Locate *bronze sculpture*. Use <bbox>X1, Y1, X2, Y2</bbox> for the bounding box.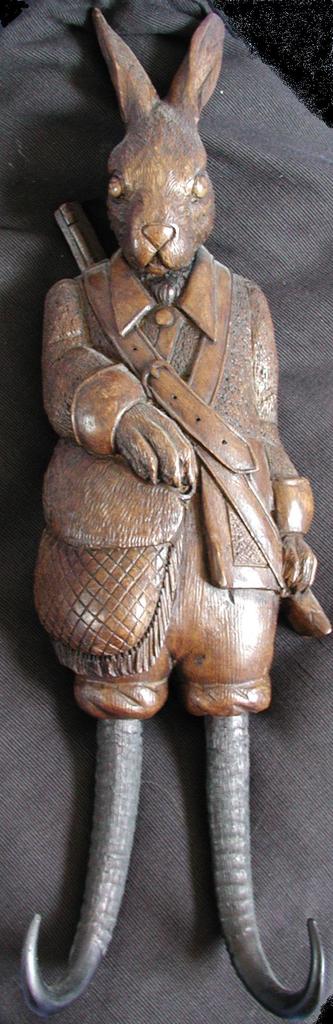
<bbox>35, 7, 332, 1023</bbox>.
